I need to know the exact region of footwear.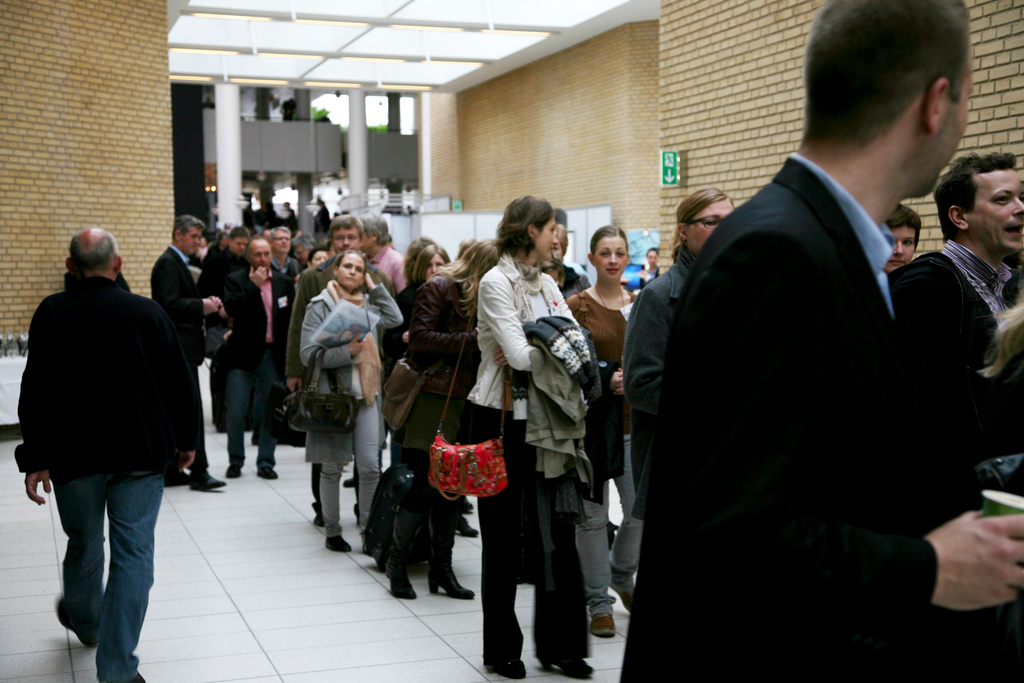
Region: BBox(484, 654, 528, 679).
